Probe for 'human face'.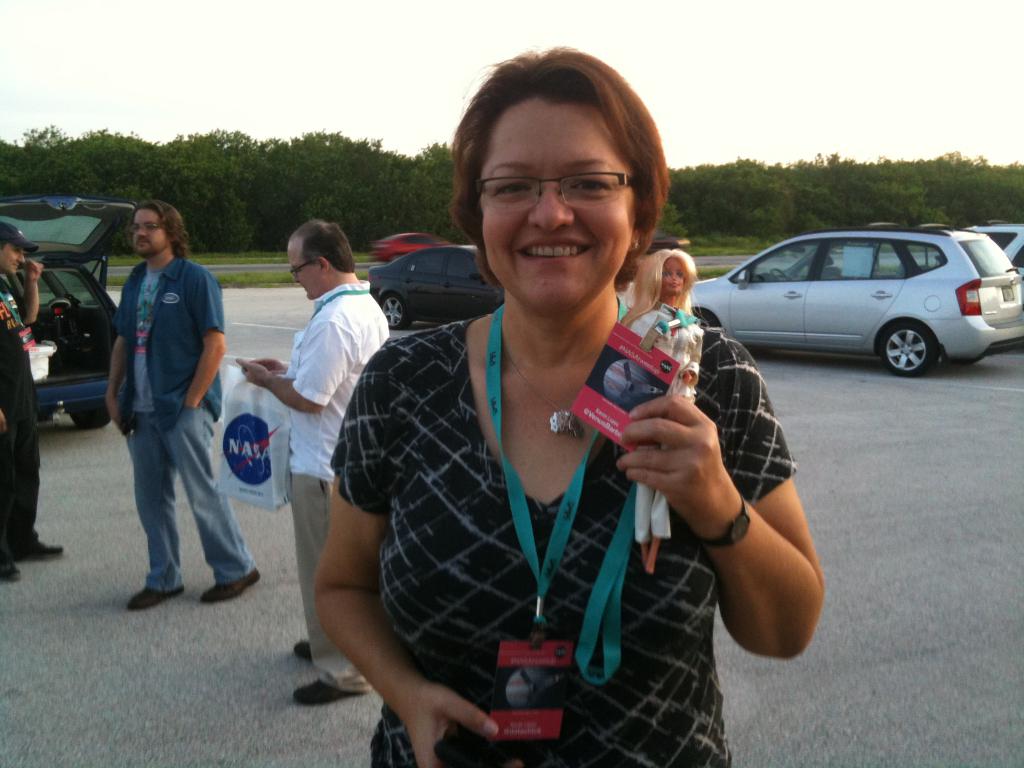
Probe result: BBox(135, 205, 172, 259).
